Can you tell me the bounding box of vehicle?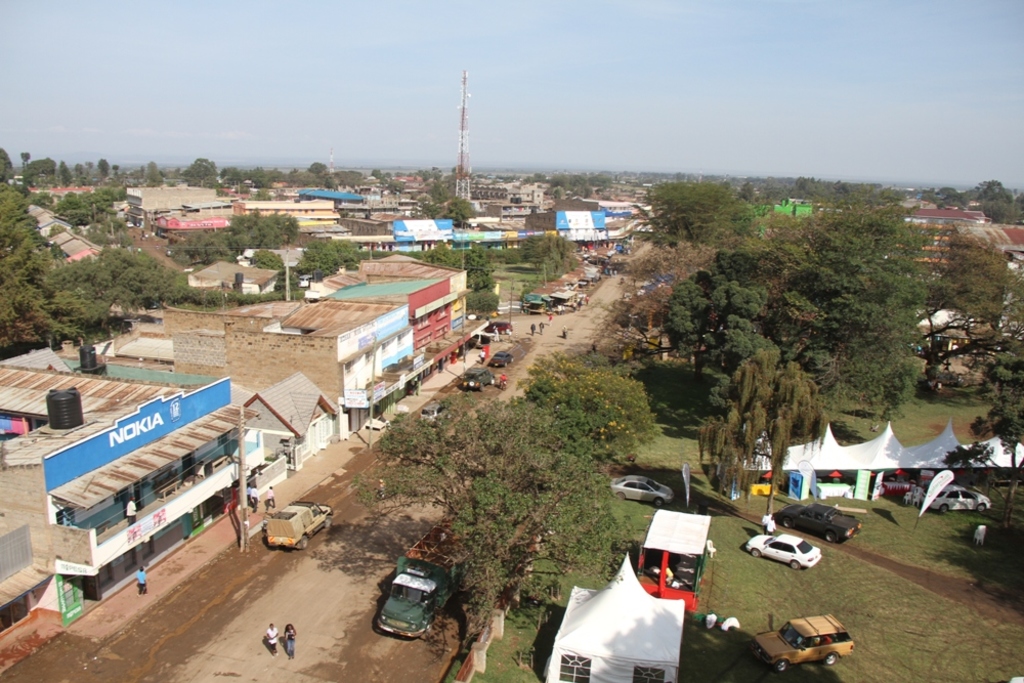
x1=756, y1=615, x2=858, y2=673.
